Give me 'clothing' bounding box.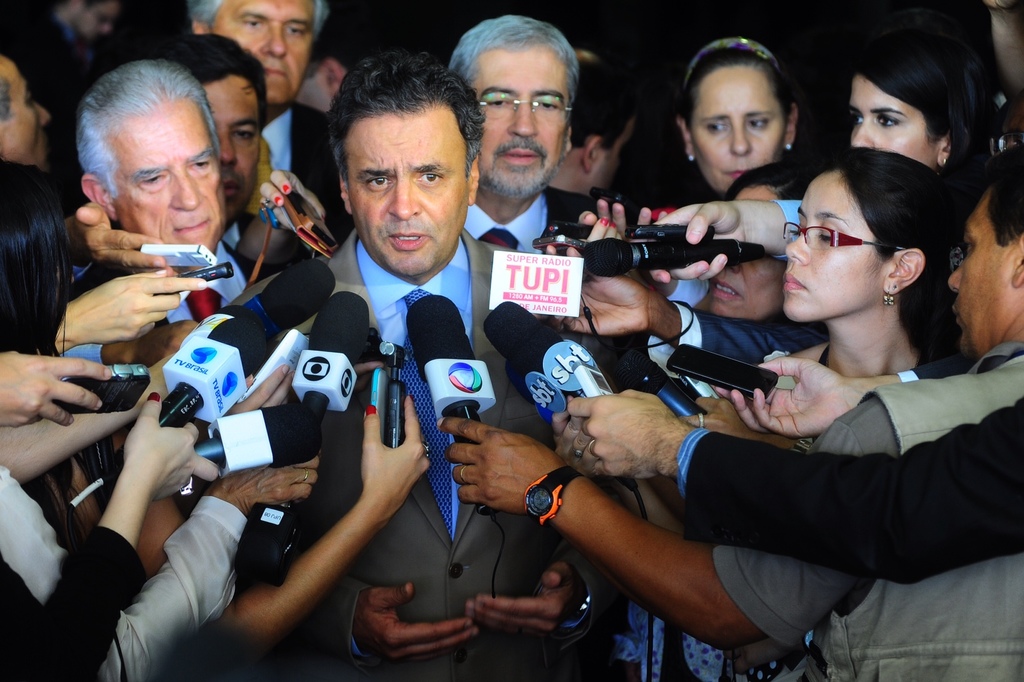
Rect(214, 213, 623, 659).
